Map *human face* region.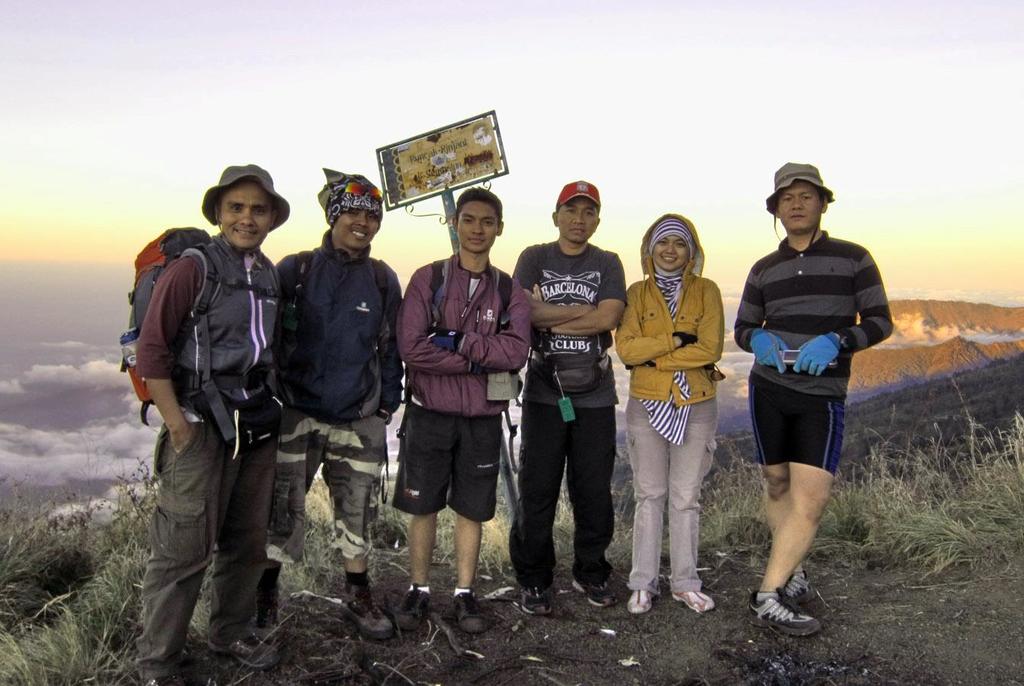
Mapped to 780, 184, 816, 242.
